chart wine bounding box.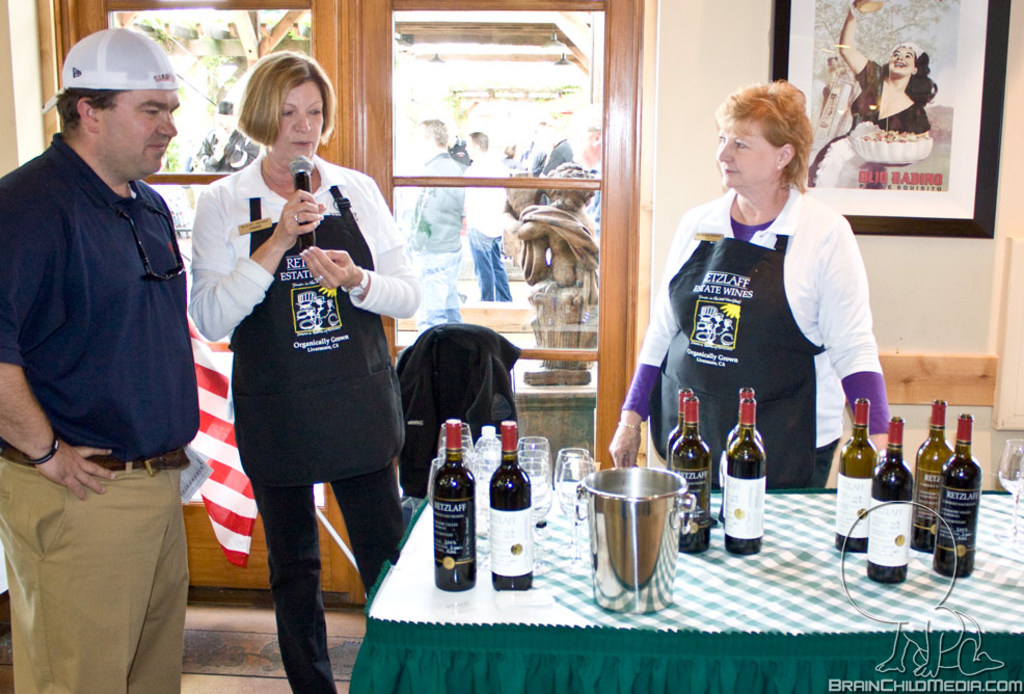
Charted: 432:416:477:593.
